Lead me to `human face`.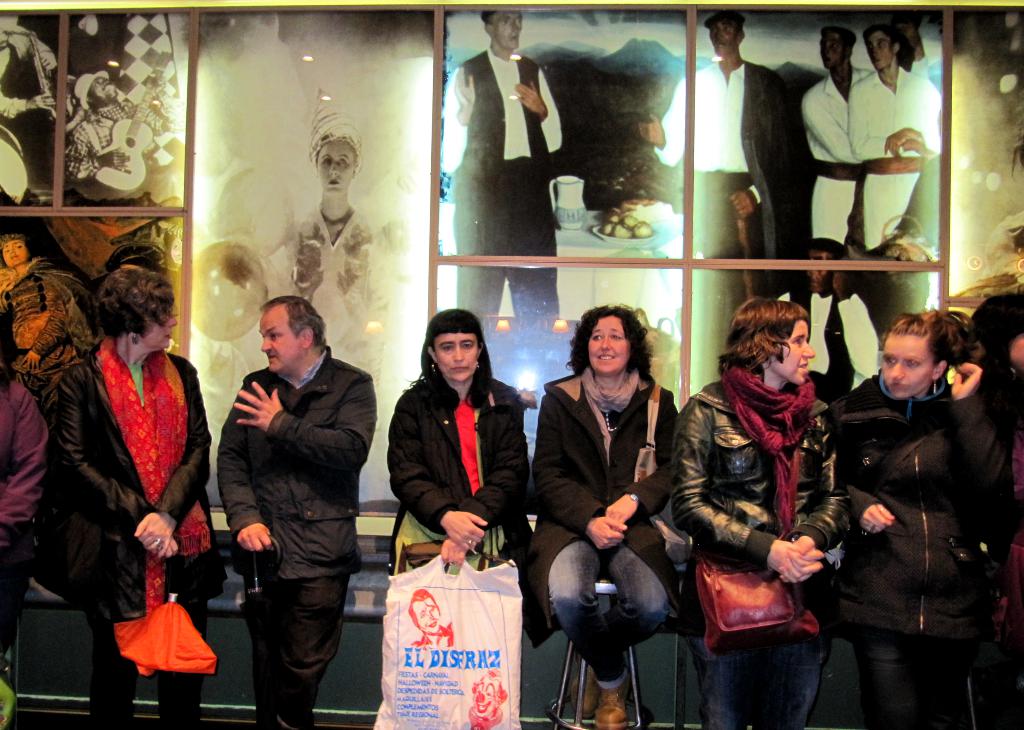
Lead to {"x1": 1010, "y1": 339, "x2": 1023, "y2": 367}.
